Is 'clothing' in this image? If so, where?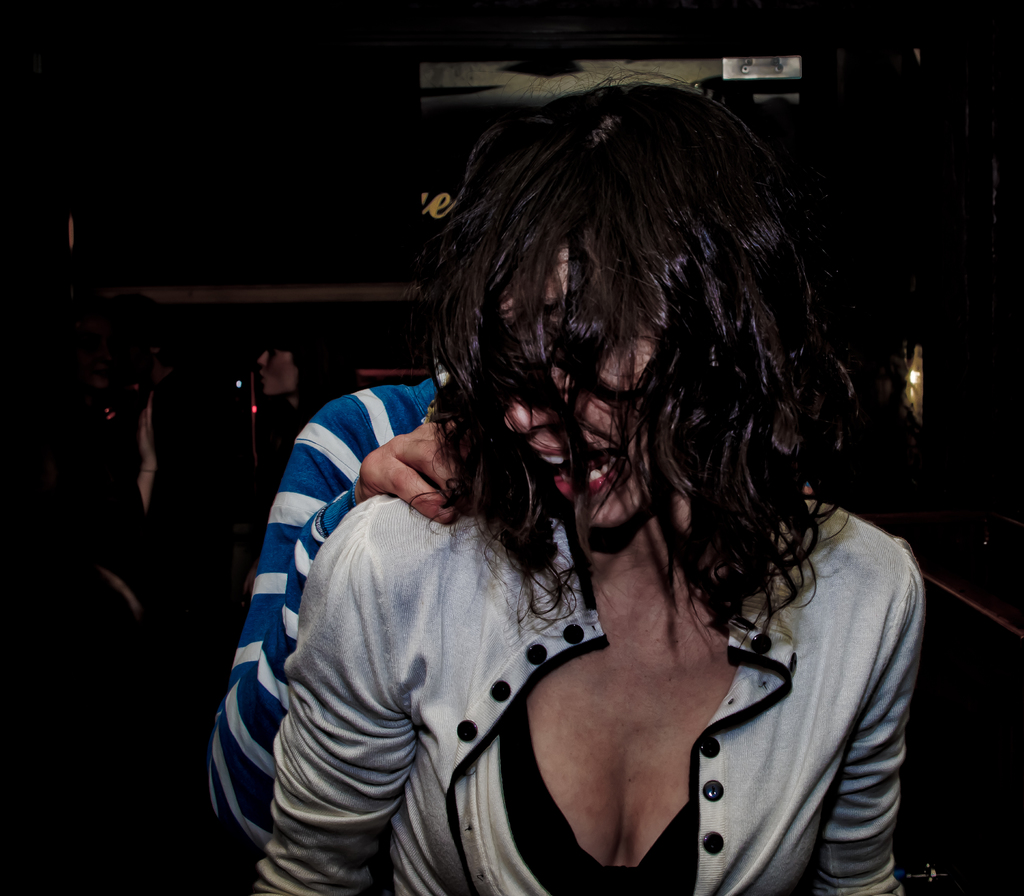
Yes, at <bbox>247, 403, 917, 881</bbox>.
